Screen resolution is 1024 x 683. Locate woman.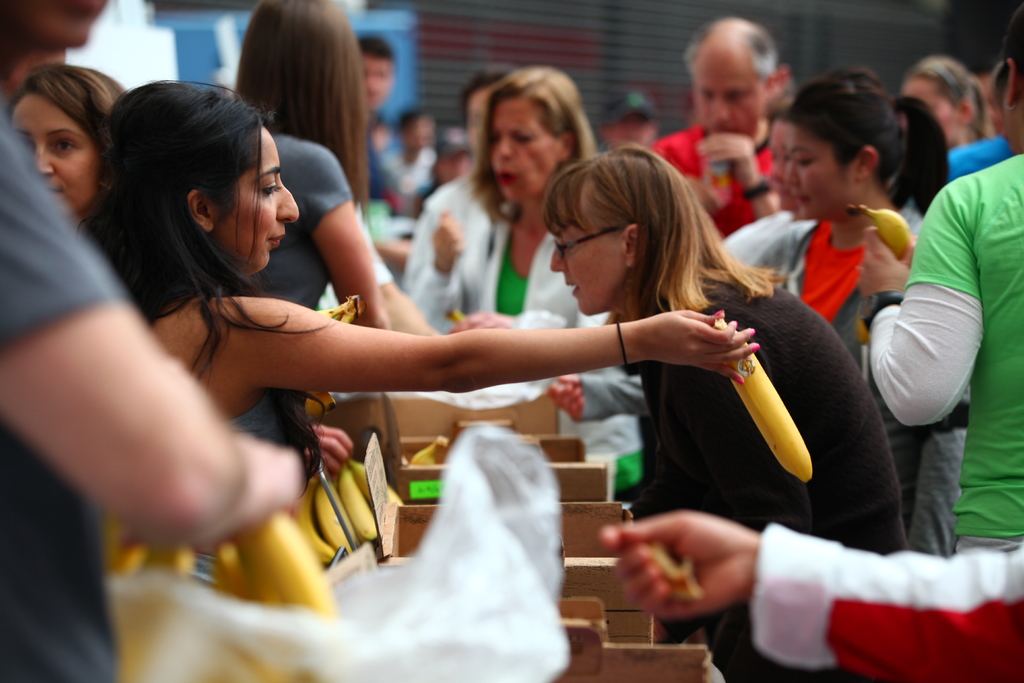
[705, 86, 829, 305].
